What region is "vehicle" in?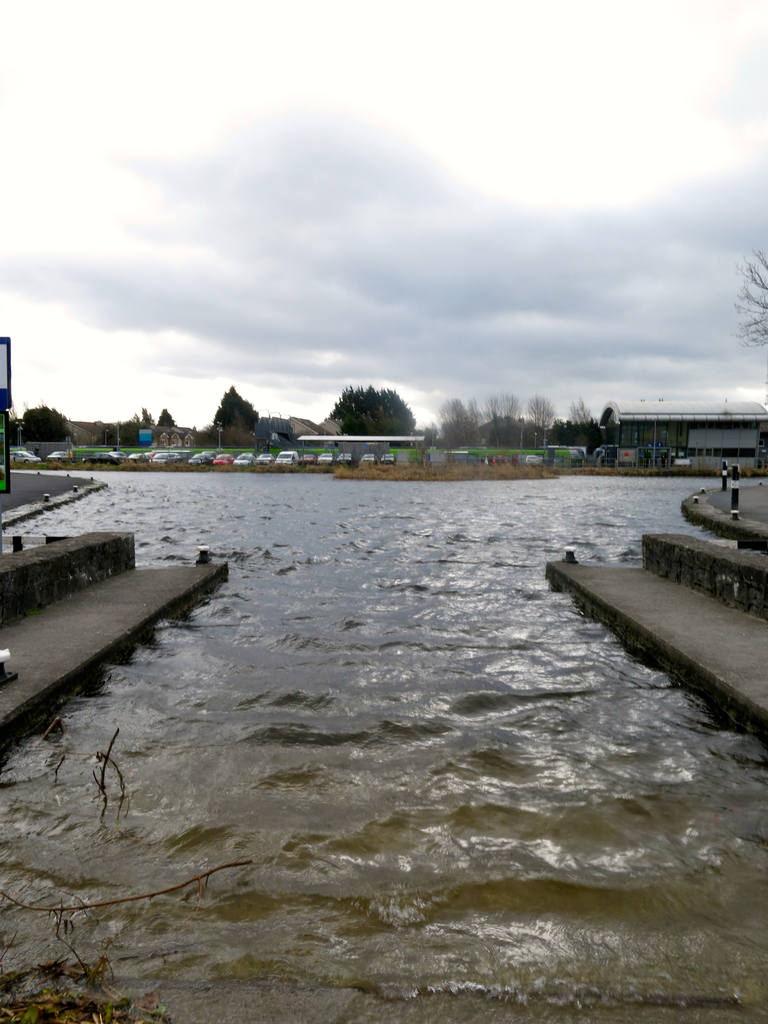
bbox(49, 450, 77, 464).
